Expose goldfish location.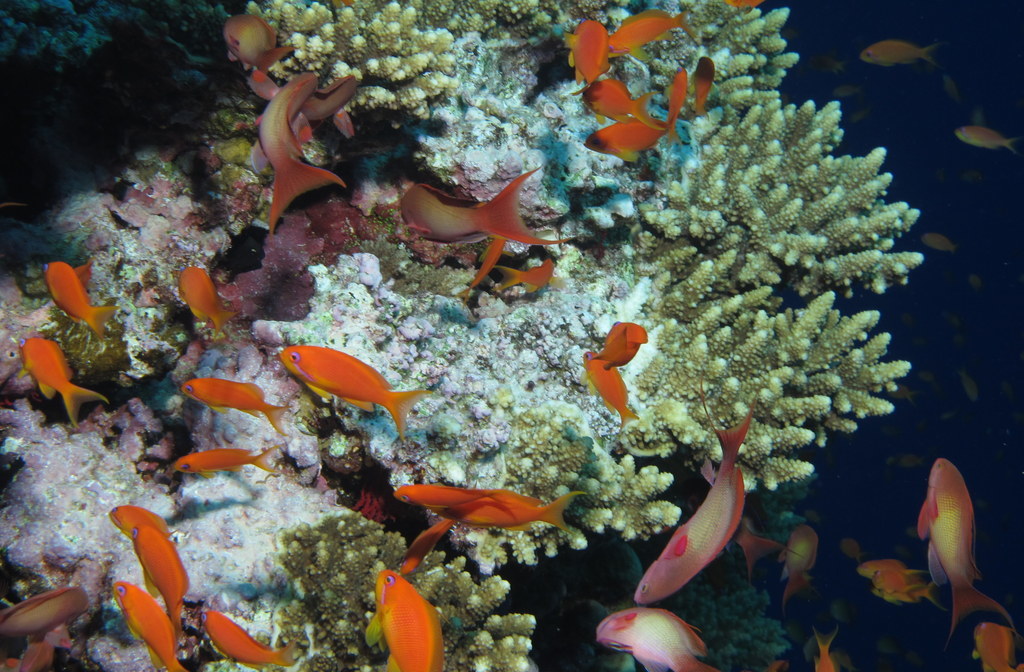
Exposed at bbox=(221, 11, 294, 75).
